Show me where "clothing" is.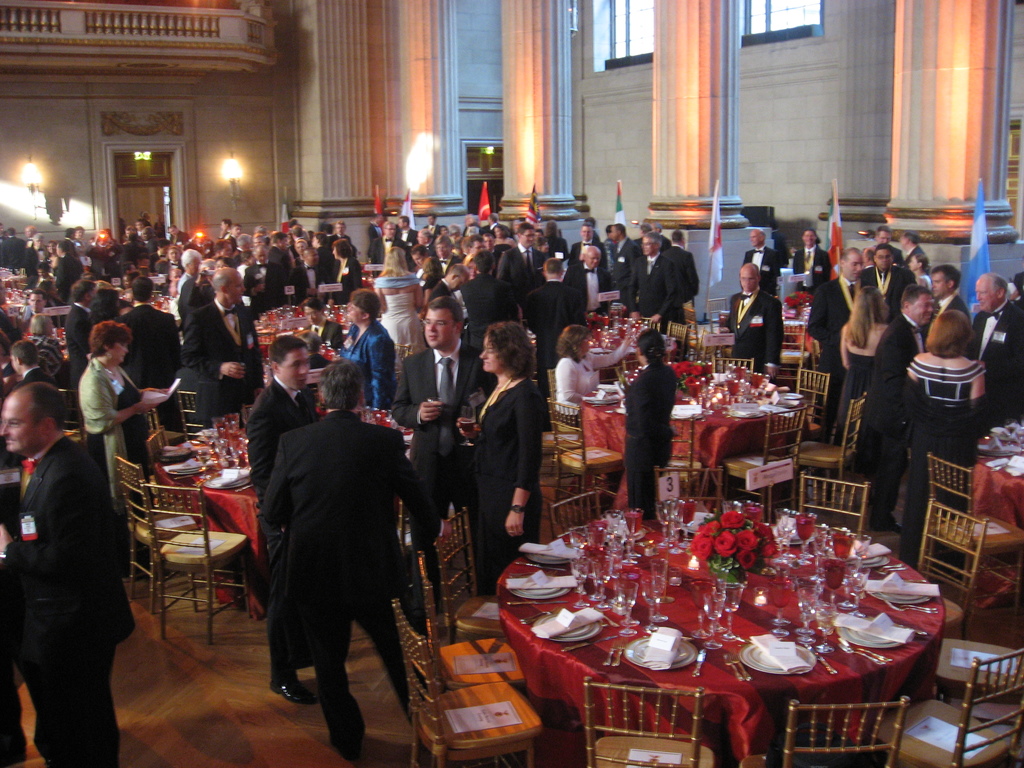
"clothing" is at select_region(52, 254, 86, 295).
